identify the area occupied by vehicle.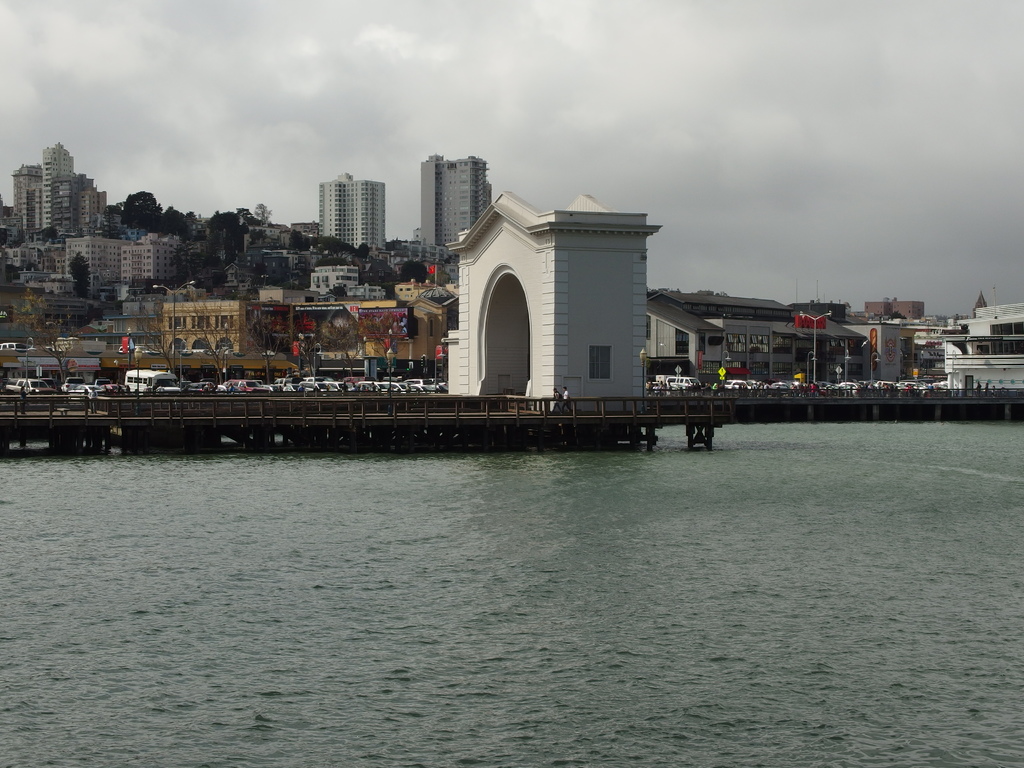
Area: (904,387,916,399).
